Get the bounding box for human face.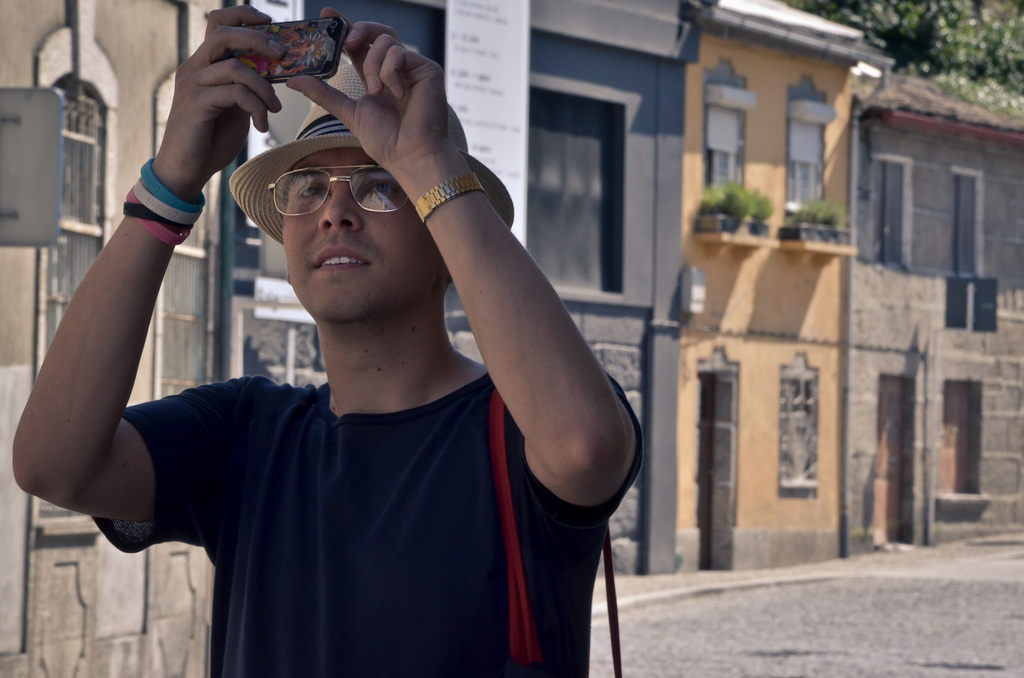
282, 151, 442, 316.
